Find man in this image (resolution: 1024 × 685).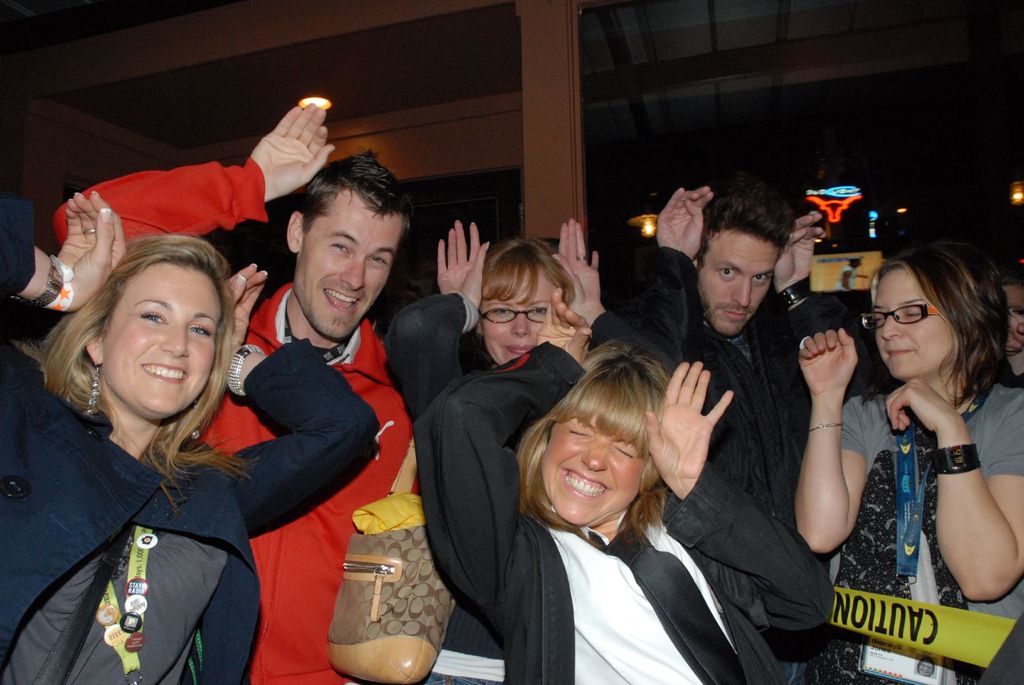
region(638, 180, 856, 654).
